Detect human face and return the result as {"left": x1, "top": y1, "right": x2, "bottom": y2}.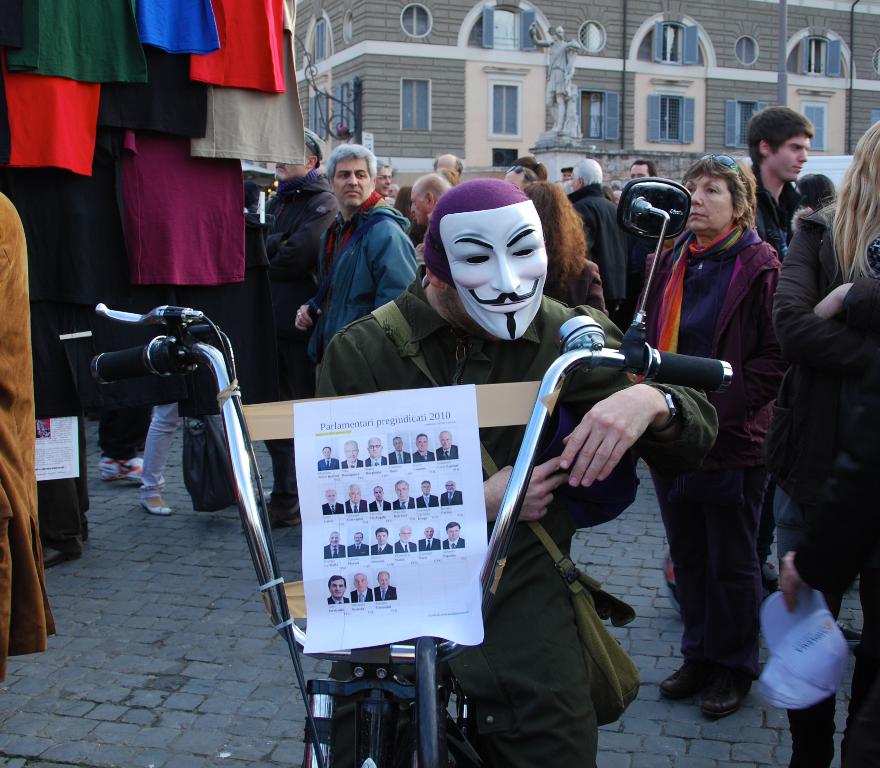
{"left": 629, "top": 166, "right": 649, "bottom": 175}.
